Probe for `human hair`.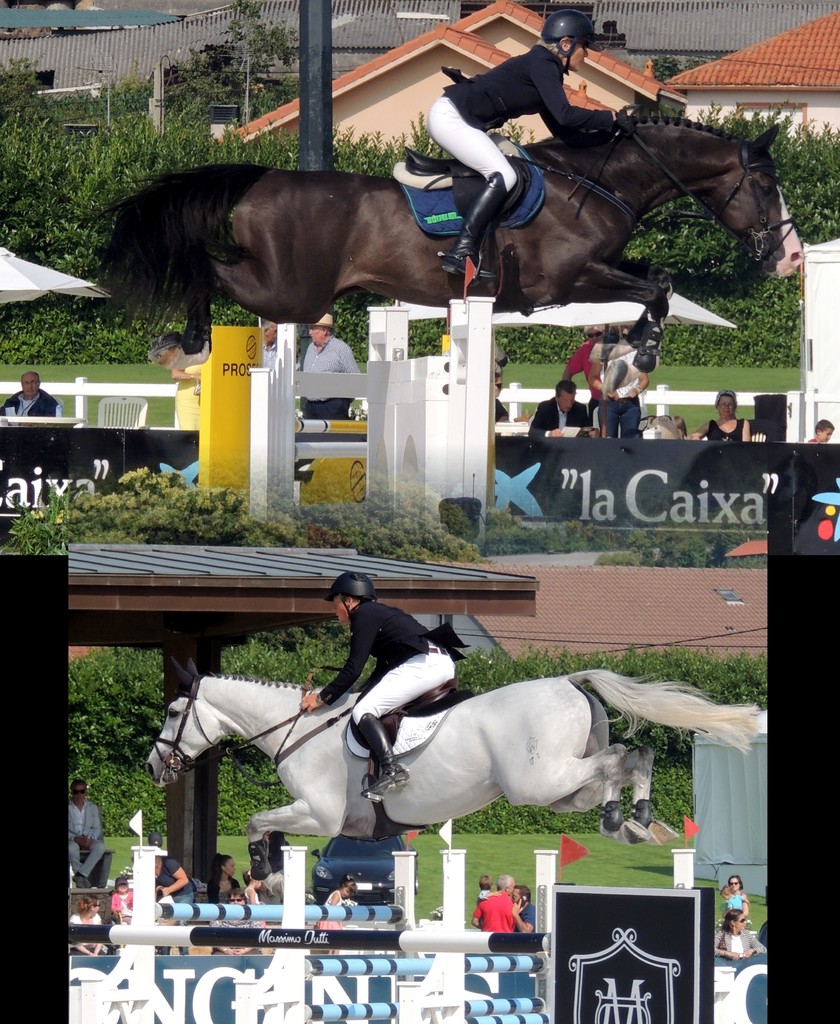
Probe result: pyautogui.locateOnScreen(229, 886, 250, 904).
